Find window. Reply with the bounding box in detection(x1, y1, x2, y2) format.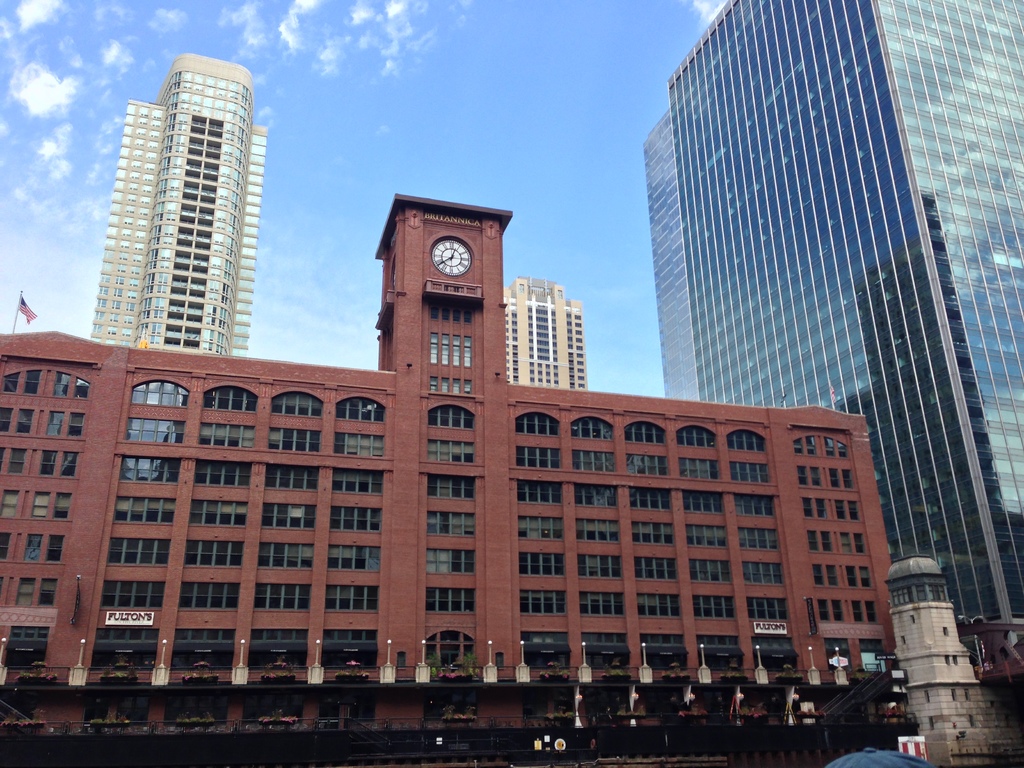
detection(74, 376, 91, 399).
